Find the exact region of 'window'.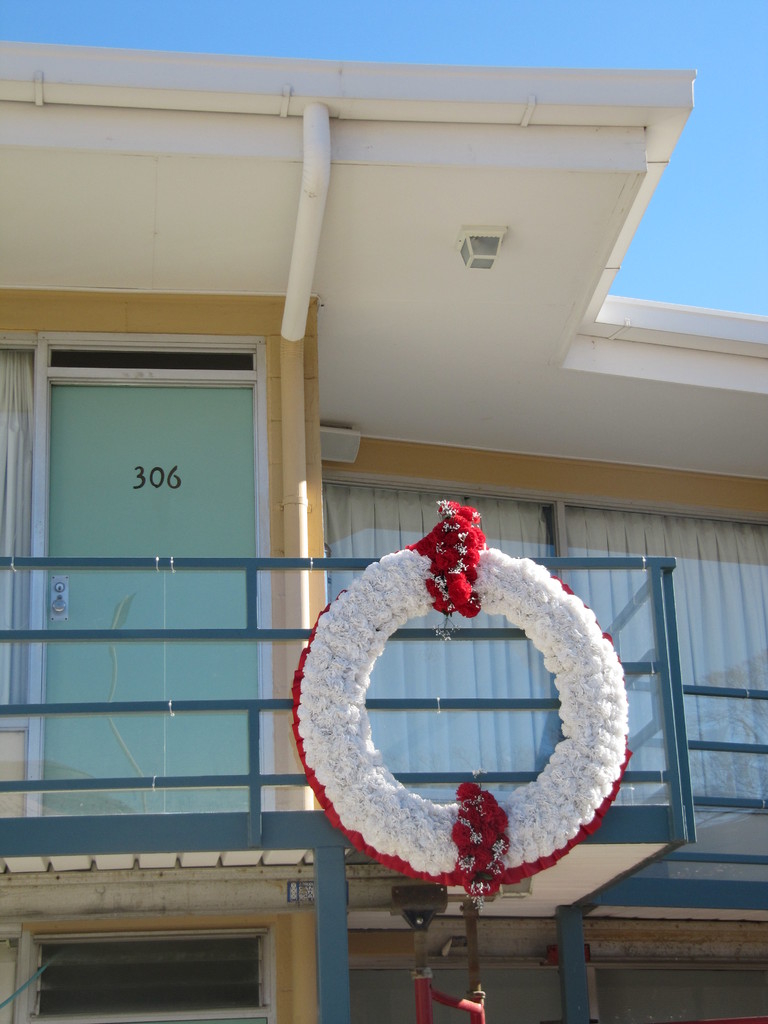
Exact region: <region>0, 350, 280, 844</region>.
